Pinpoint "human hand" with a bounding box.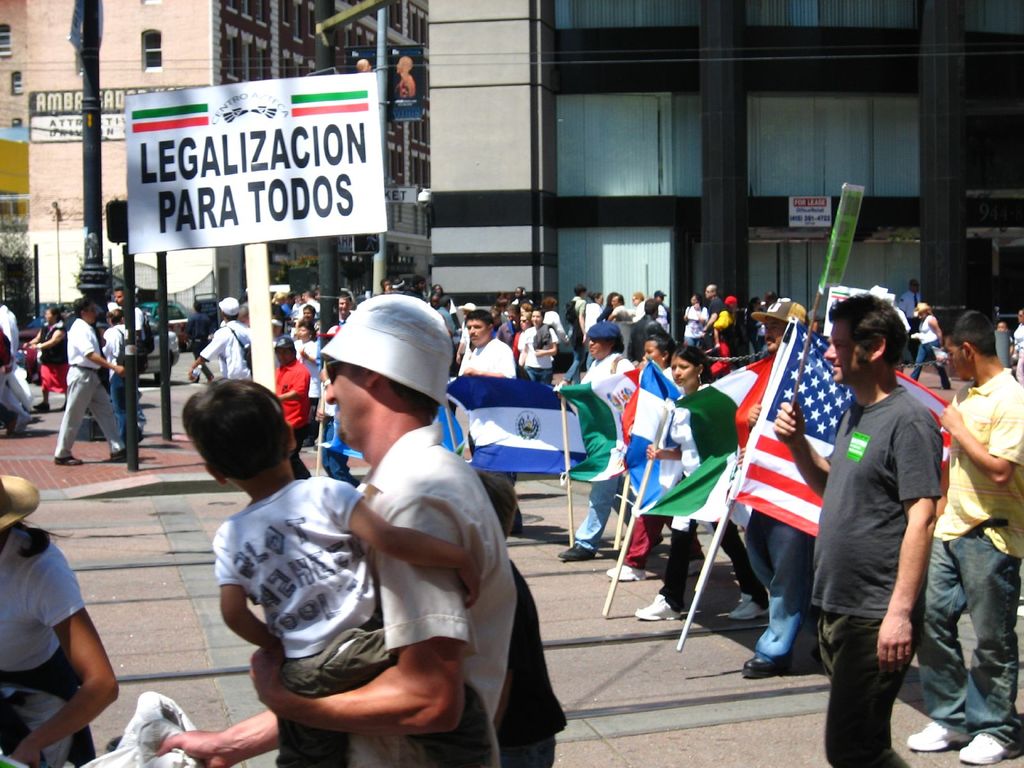
<box>113,363,127,379</box>.
